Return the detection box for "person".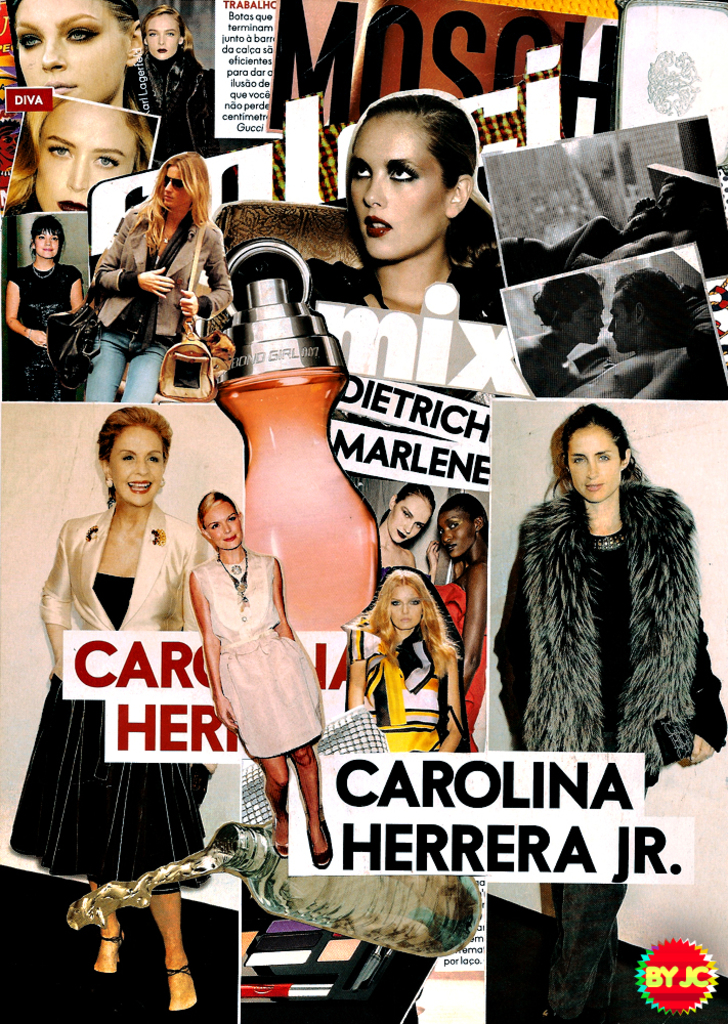
<region>3, 216, 88, 401</region>.
